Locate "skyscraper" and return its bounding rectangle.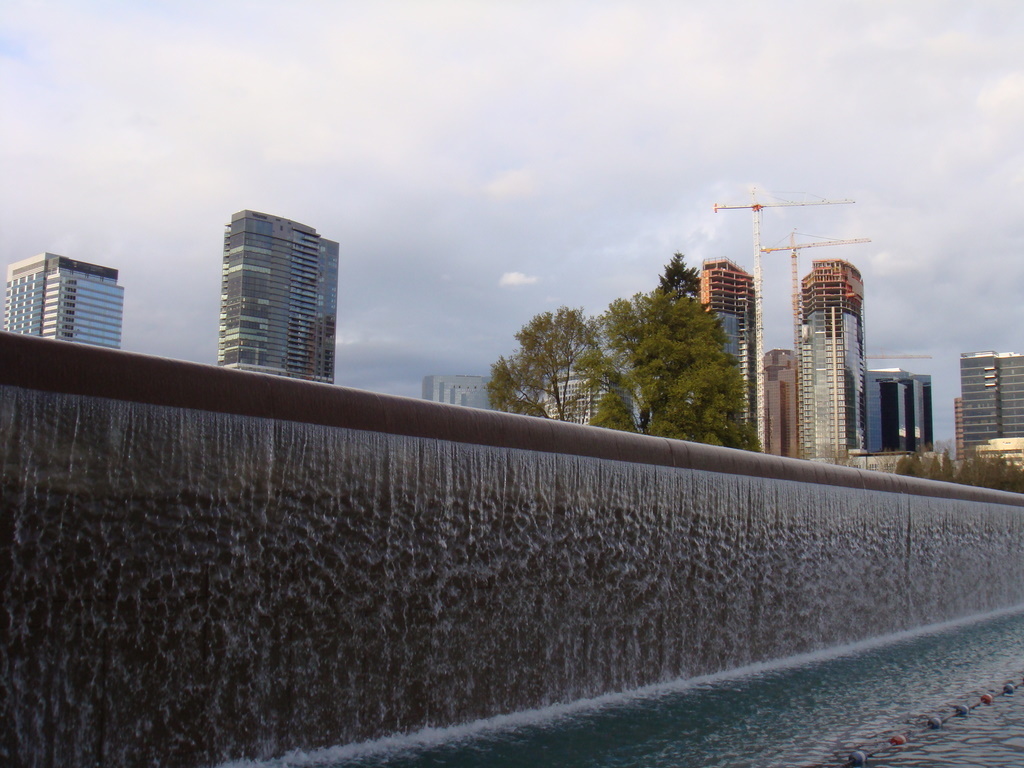
698 264 760 439.
